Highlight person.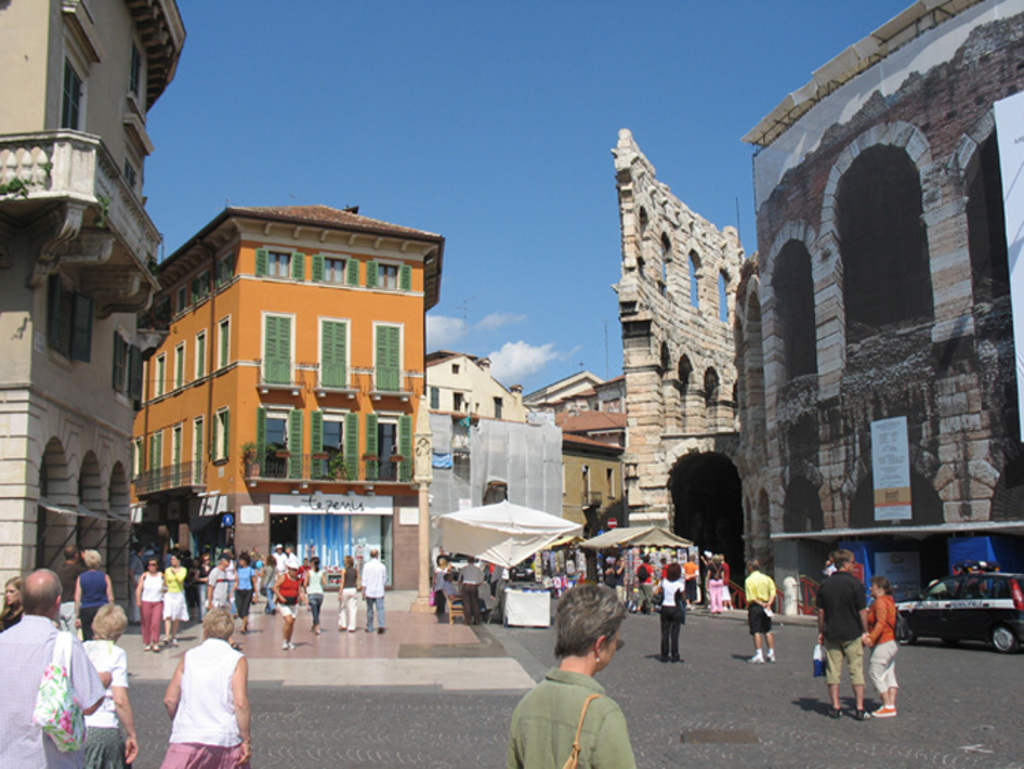
Highlighted region: (0, 570, 116, 768).
